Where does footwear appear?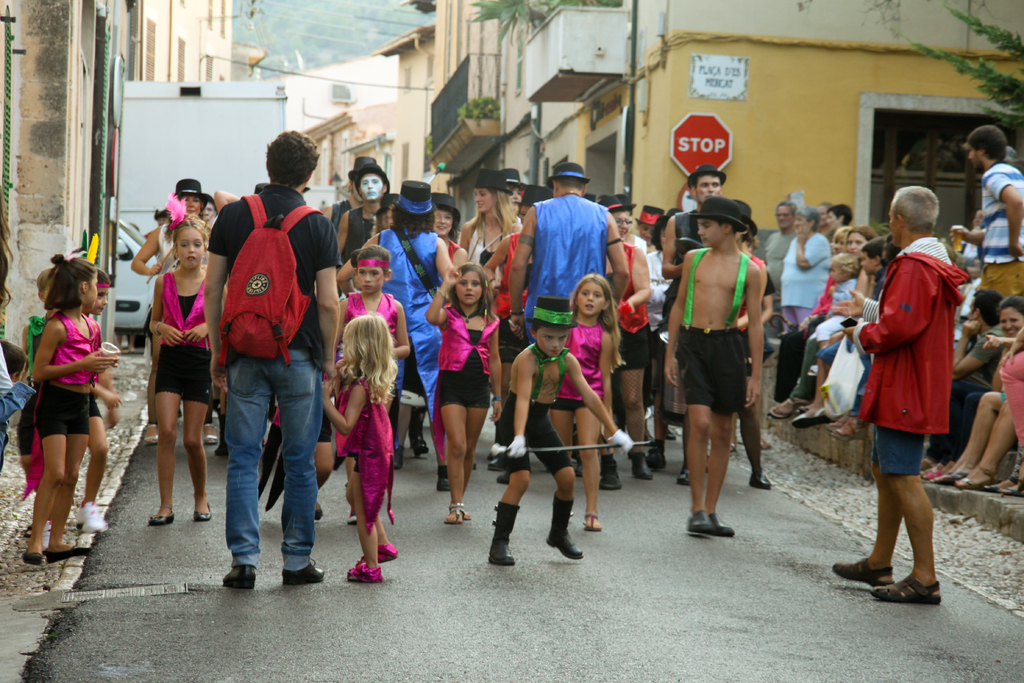
Appears at [left=689, top=514, right=714, bottom=536].
